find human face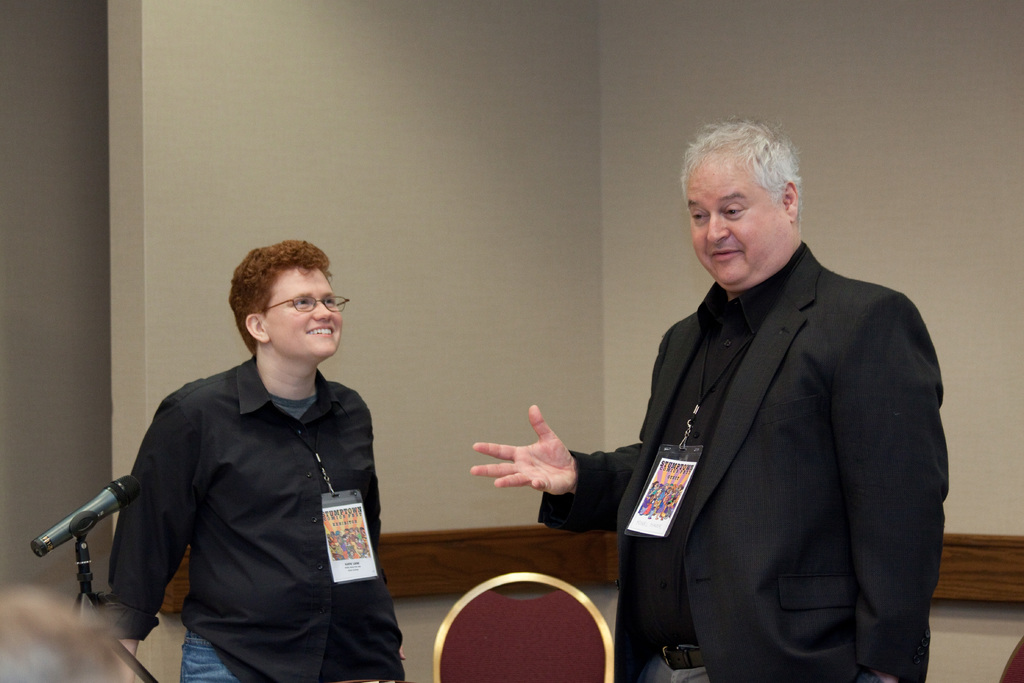
detection(689, 159, 778, 286)
